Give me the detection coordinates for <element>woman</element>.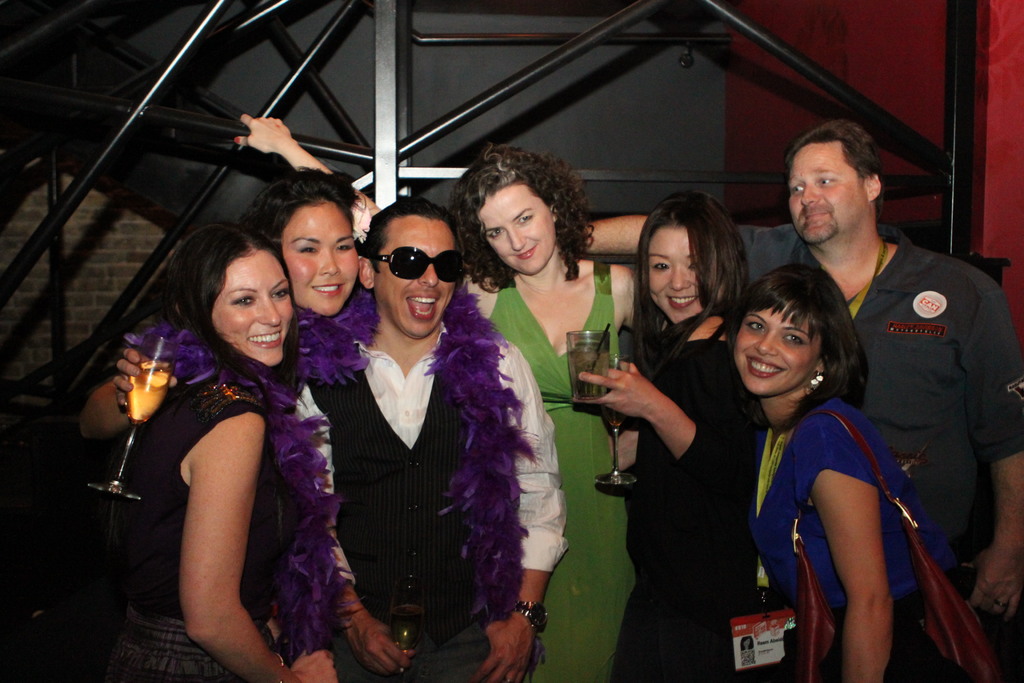
box=[719, 233, 941, 678].
